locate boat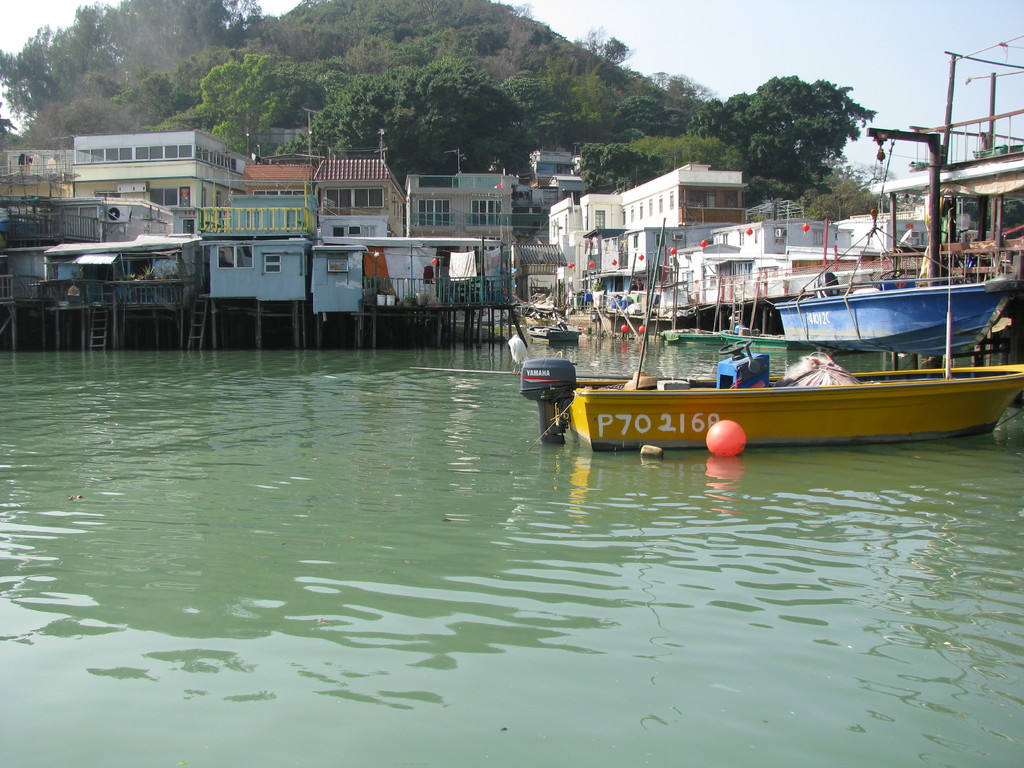
654/280/789/361
